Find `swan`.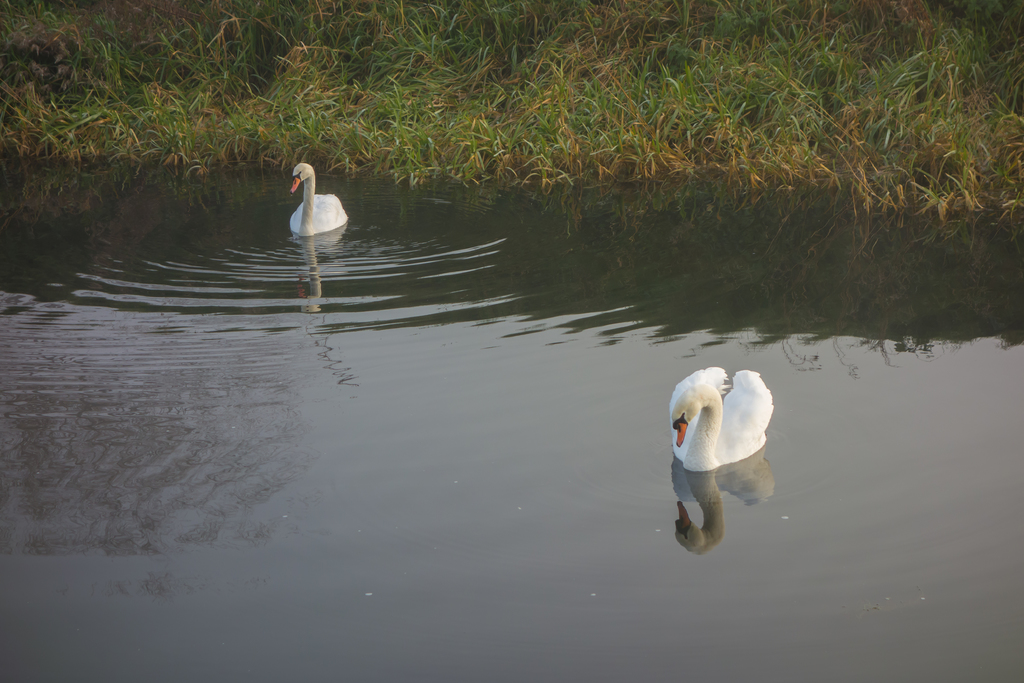
669:377:782:536.
